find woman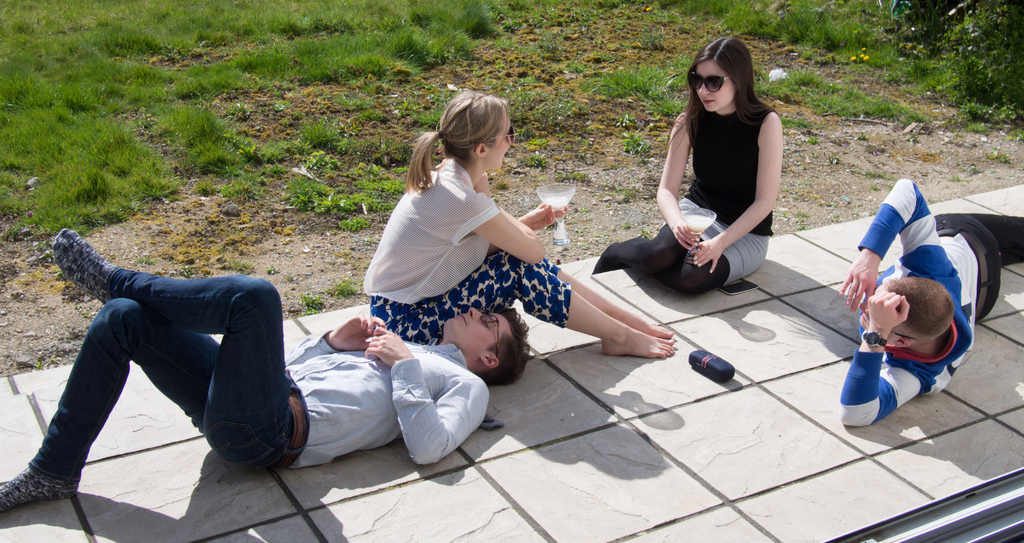
locate(364, 85, 675, 359)
